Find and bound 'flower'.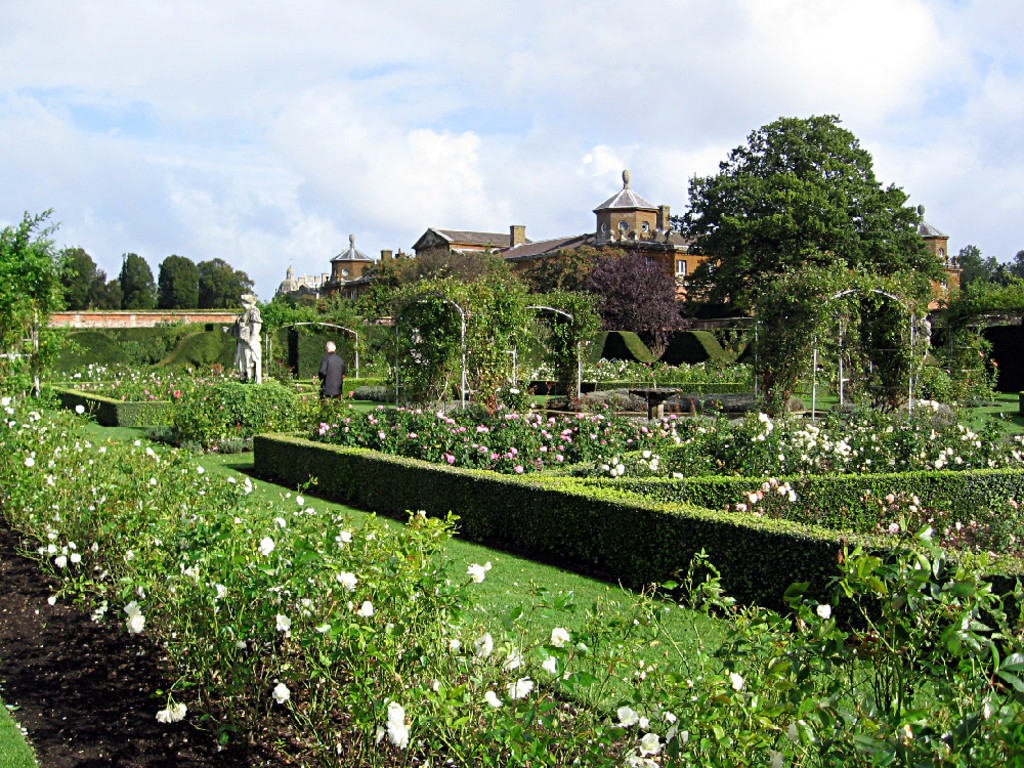
Bound: 546 626 572 651.
